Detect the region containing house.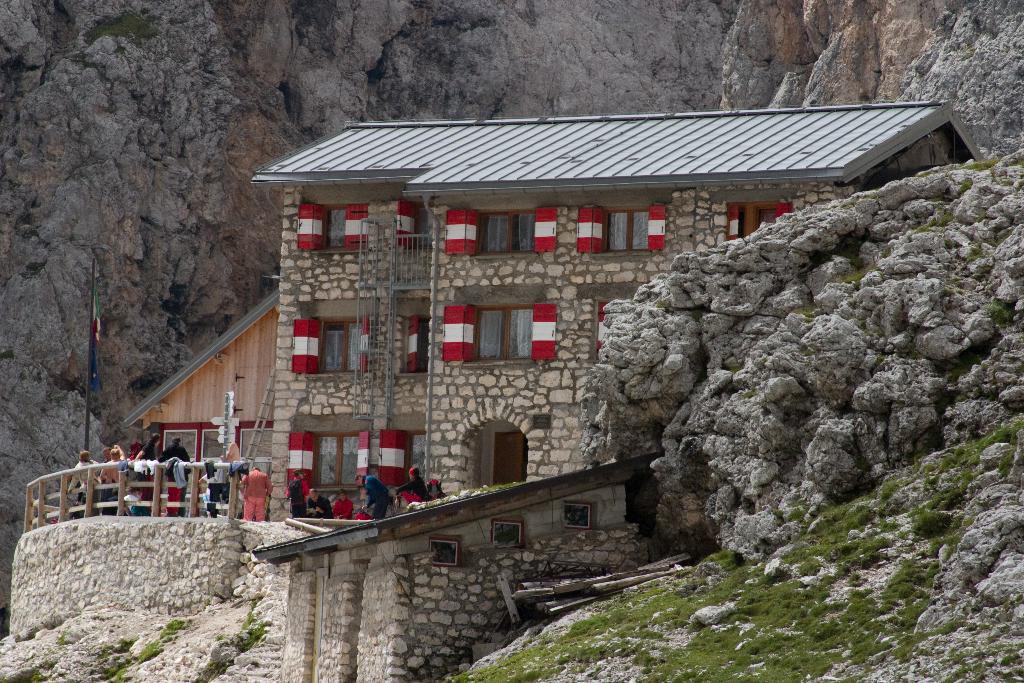
bbox=[114, 106, 983, 682].
